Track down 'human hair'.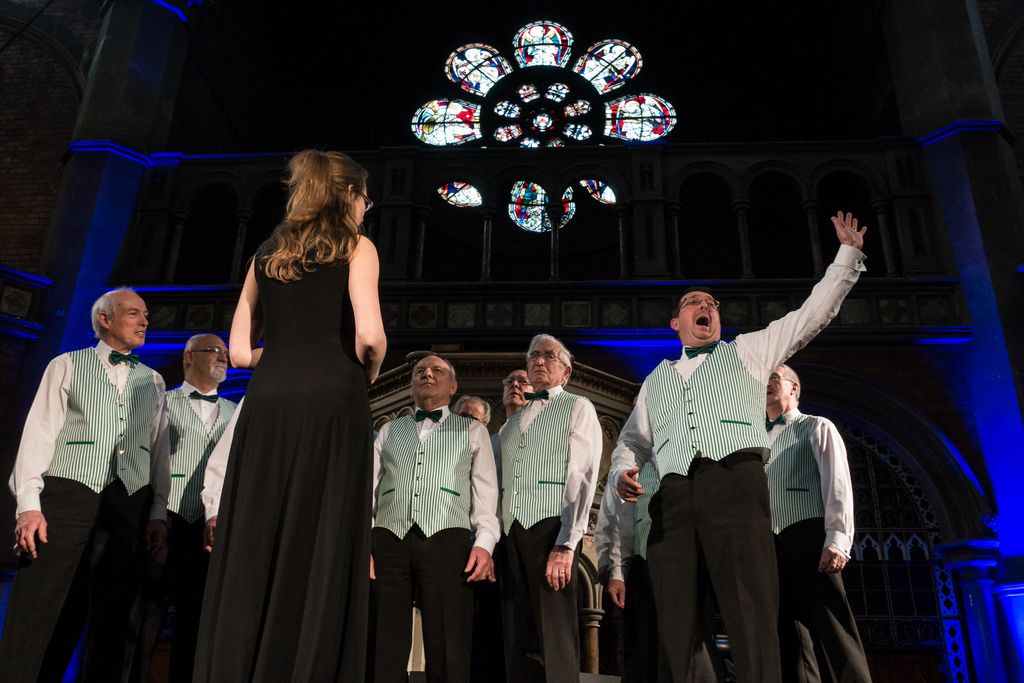
Tracked to x1=414, y1=359, x2=456, y2=383.
